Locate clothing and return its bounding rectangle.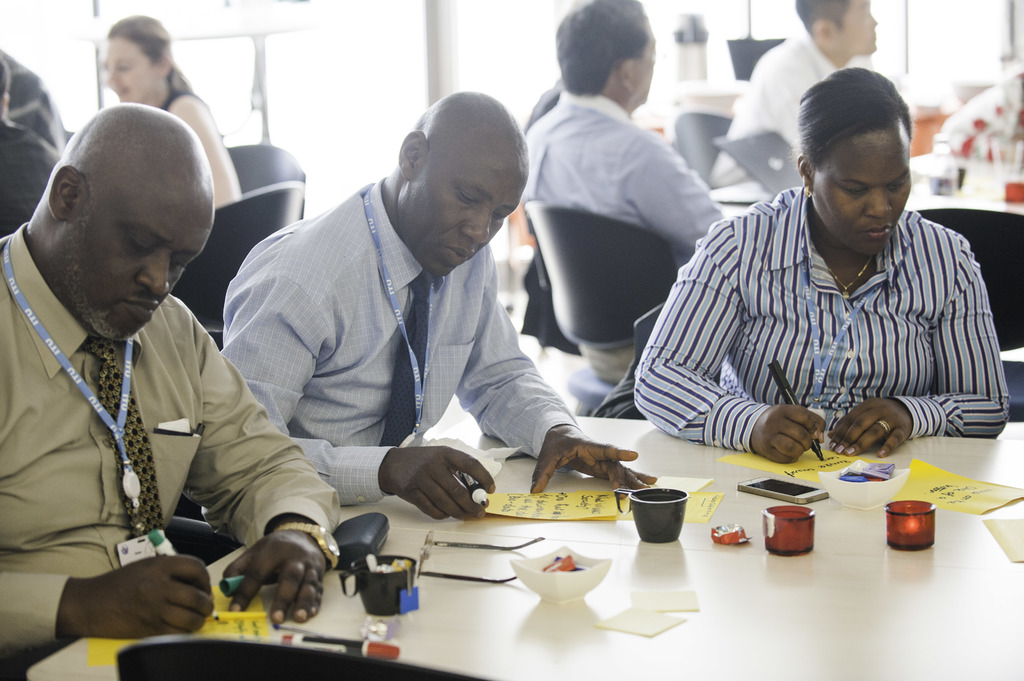
x1=209 y1=169 x2=588 y2=513.
